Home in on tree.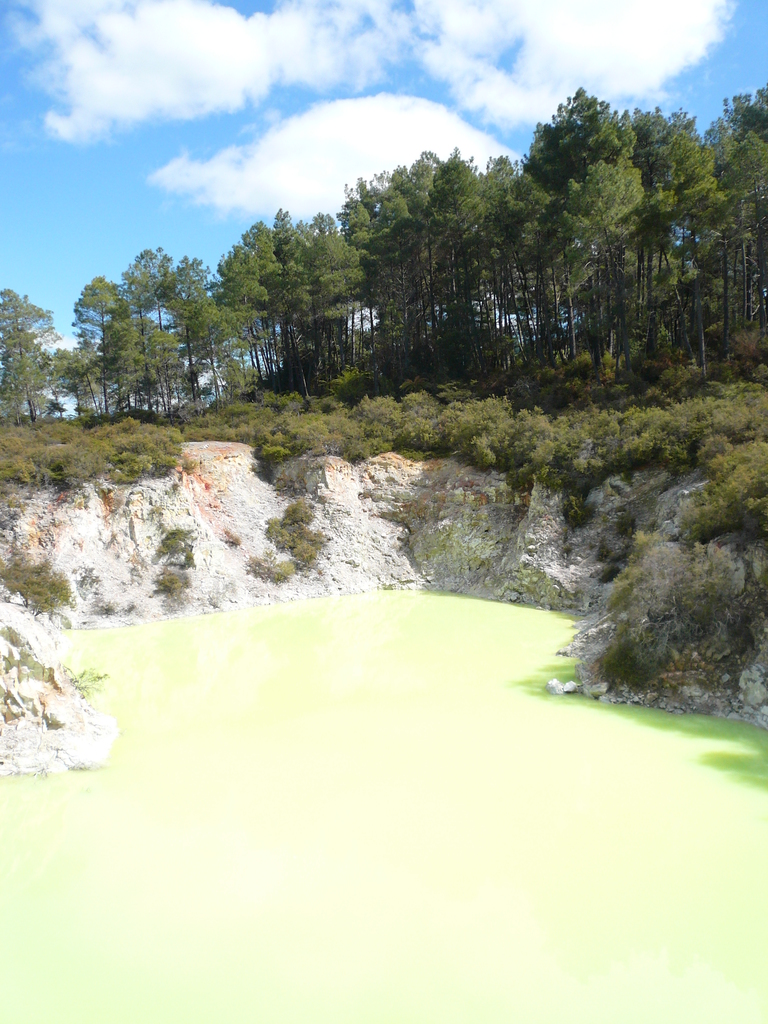
Homed in at 136/242/209/410.
